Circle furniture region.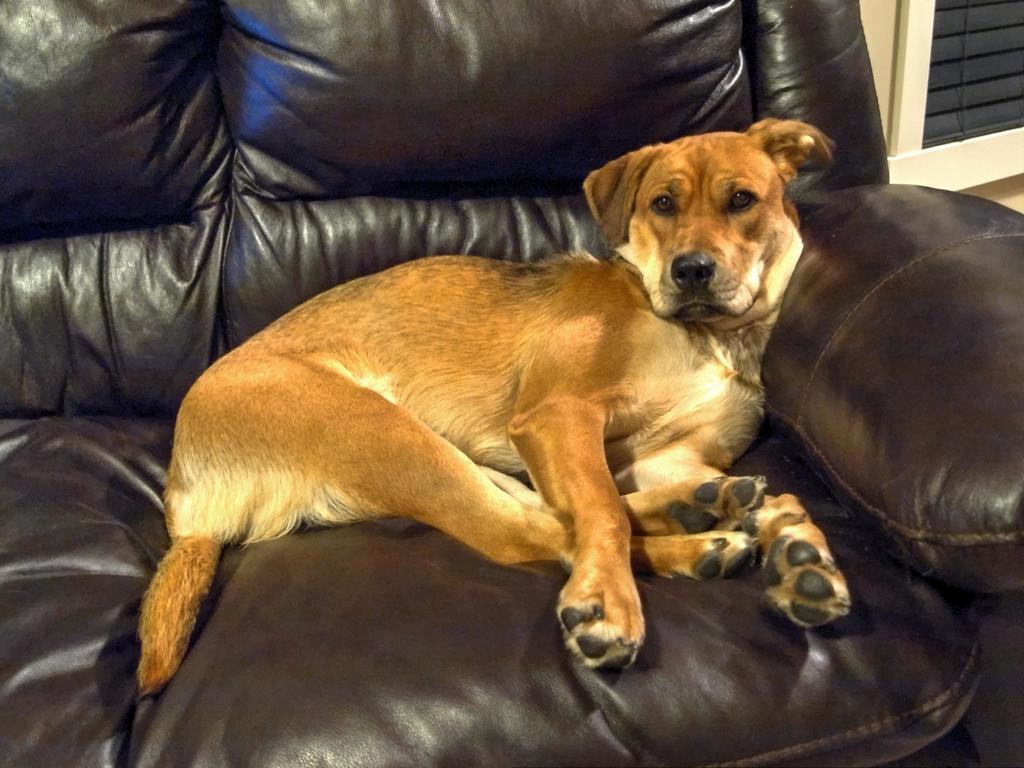
Region: rect(0, 0, 1022, 767).
